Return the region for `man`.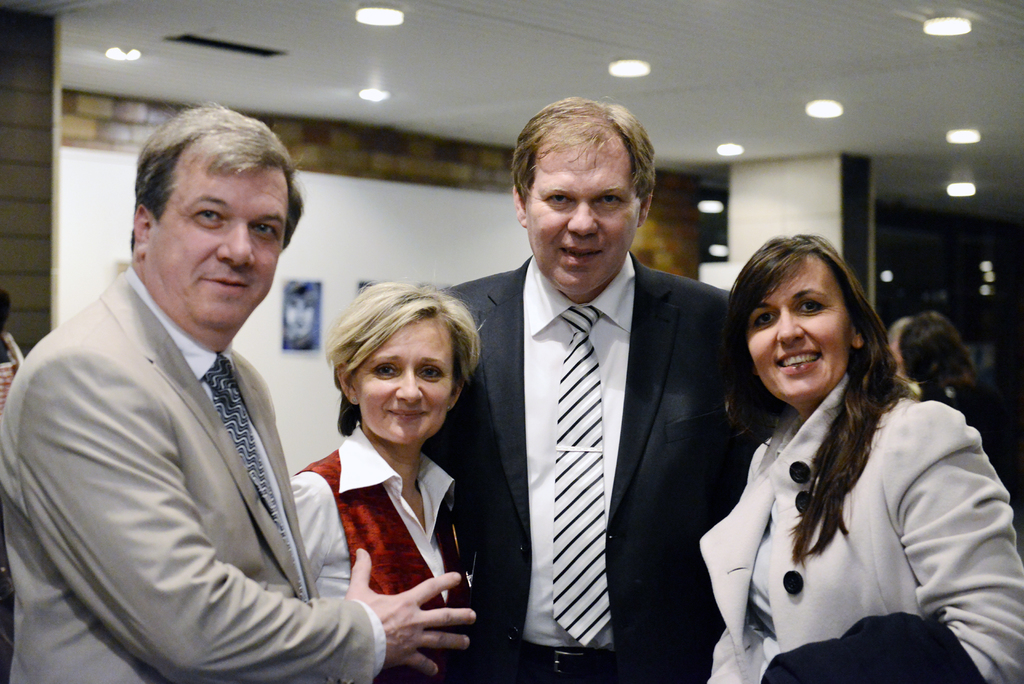
<box>422,95,786,683</box>.
